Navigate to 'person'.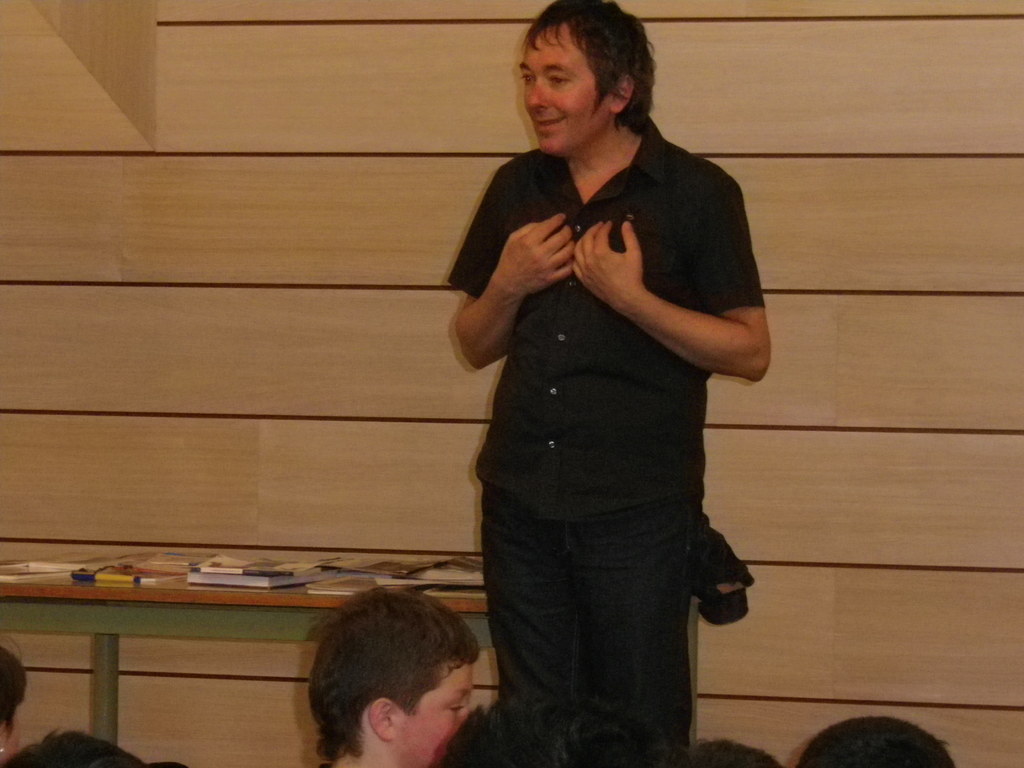
Navigation target: pyautogui.locateOnScreen(431, 20, 792, 750).
